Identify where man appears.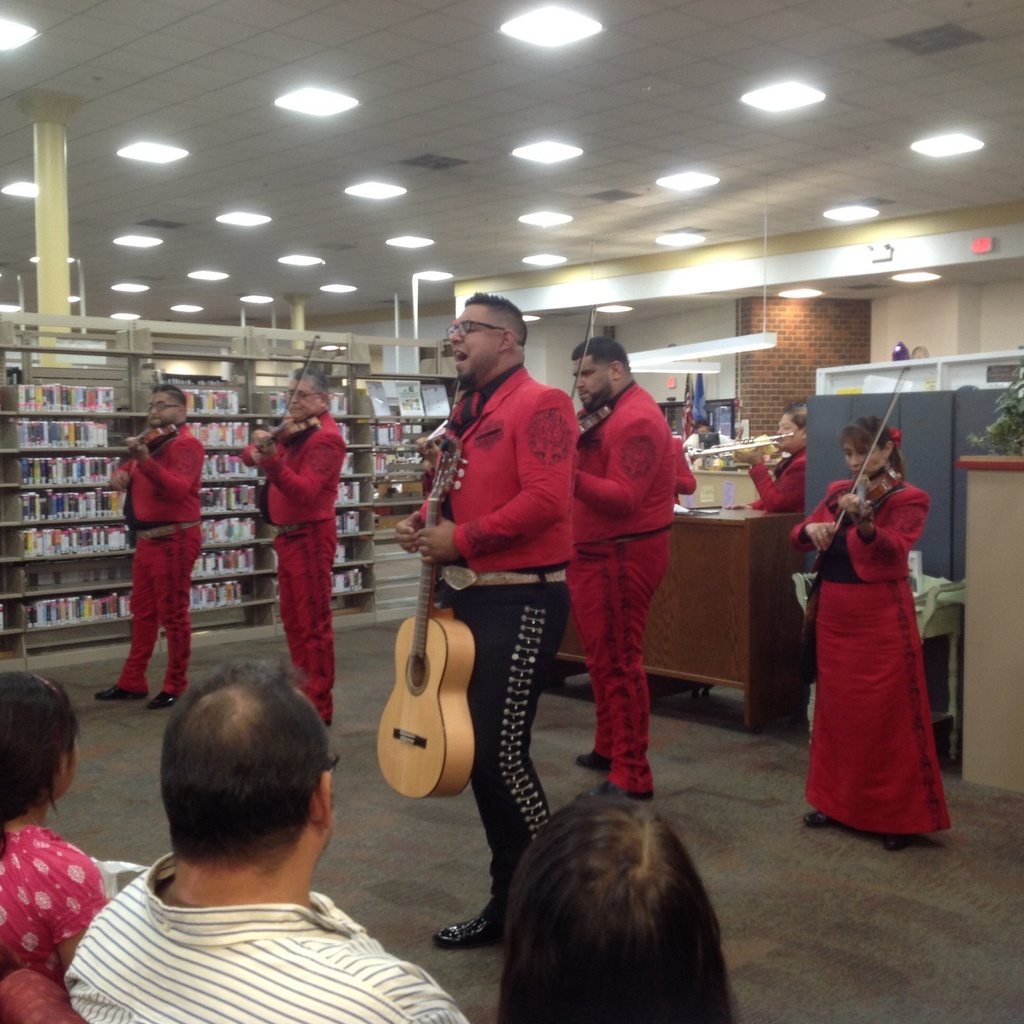
Appears at 33 675 454 1018.
